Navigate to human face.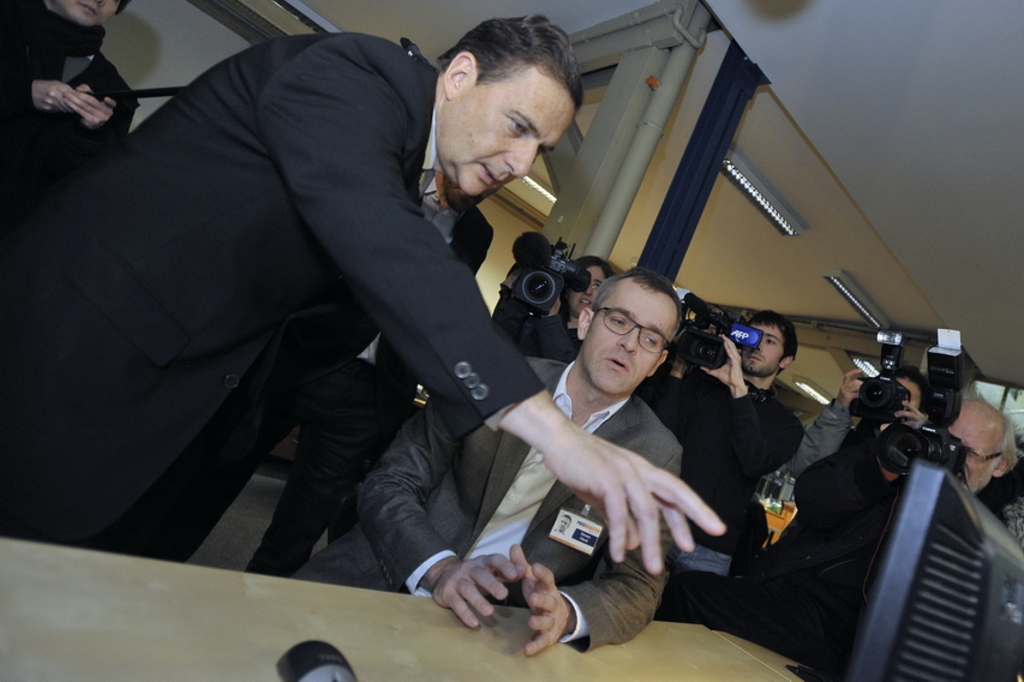
Navigation target: [x1=570, y1=264, x2=609, y2=316].
